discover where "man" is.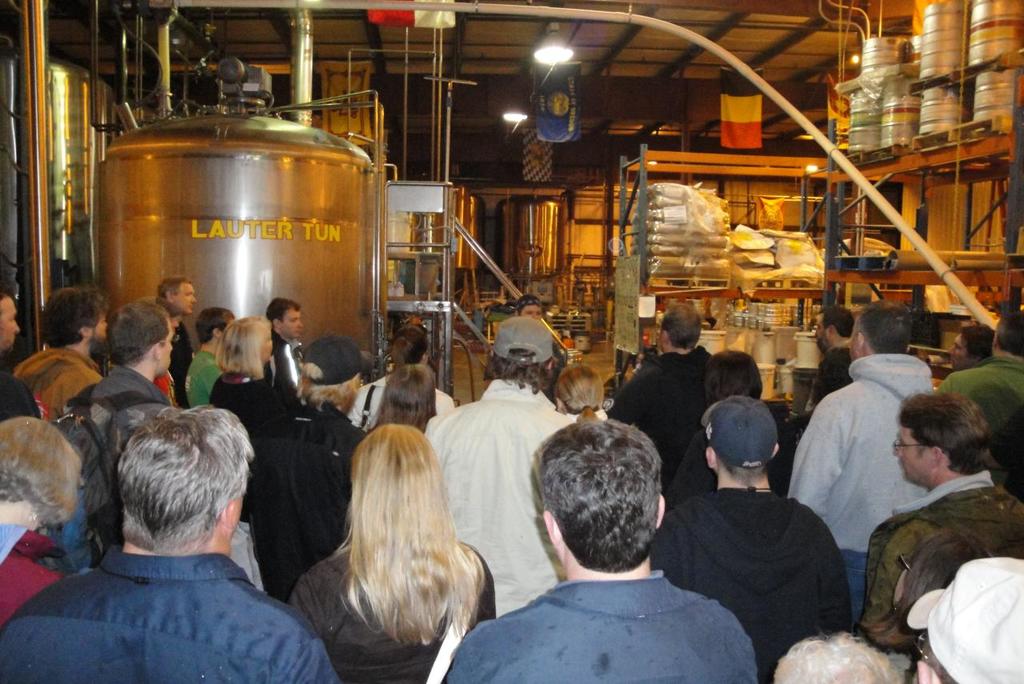
Discovered at BBox(937, 311, 1023, 484).
